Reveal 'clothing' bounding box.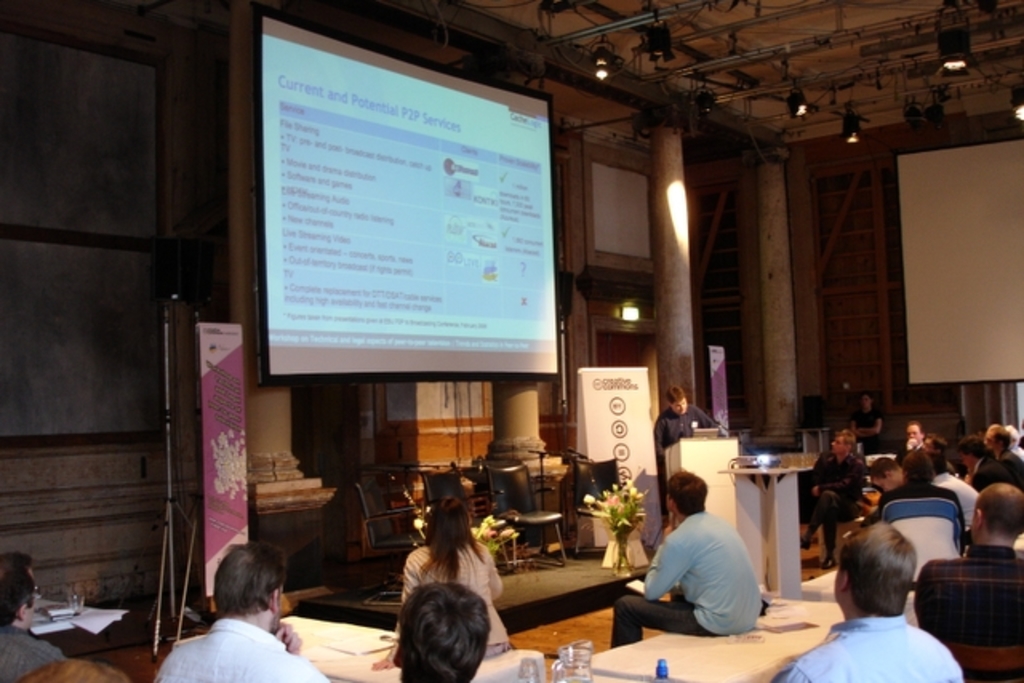
Revealed: bbox=(813, 441, 862, 550).
